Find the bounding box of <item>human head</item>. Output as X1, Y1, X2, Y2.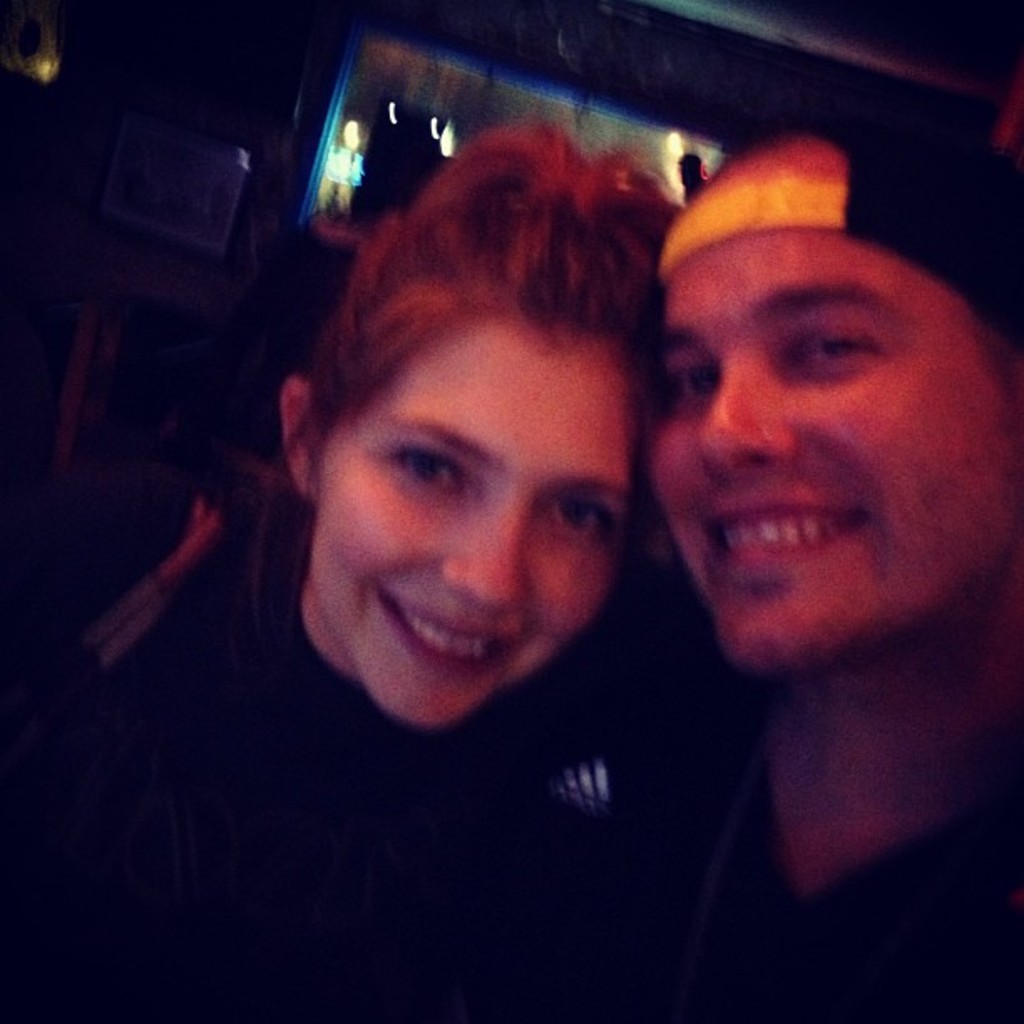
274, 159, 684, 735.
